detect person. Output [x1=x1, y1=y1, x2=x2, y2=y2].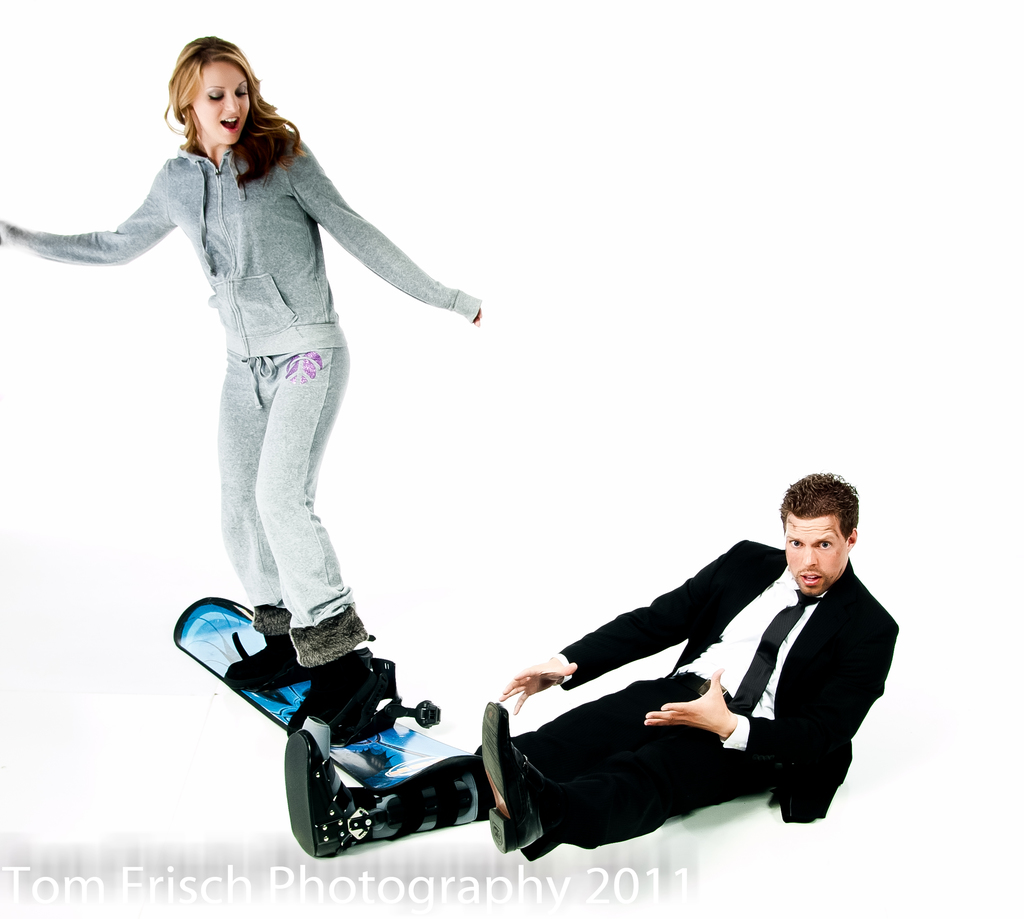
[x1=282, y1=472, x2=899, y2=856].
